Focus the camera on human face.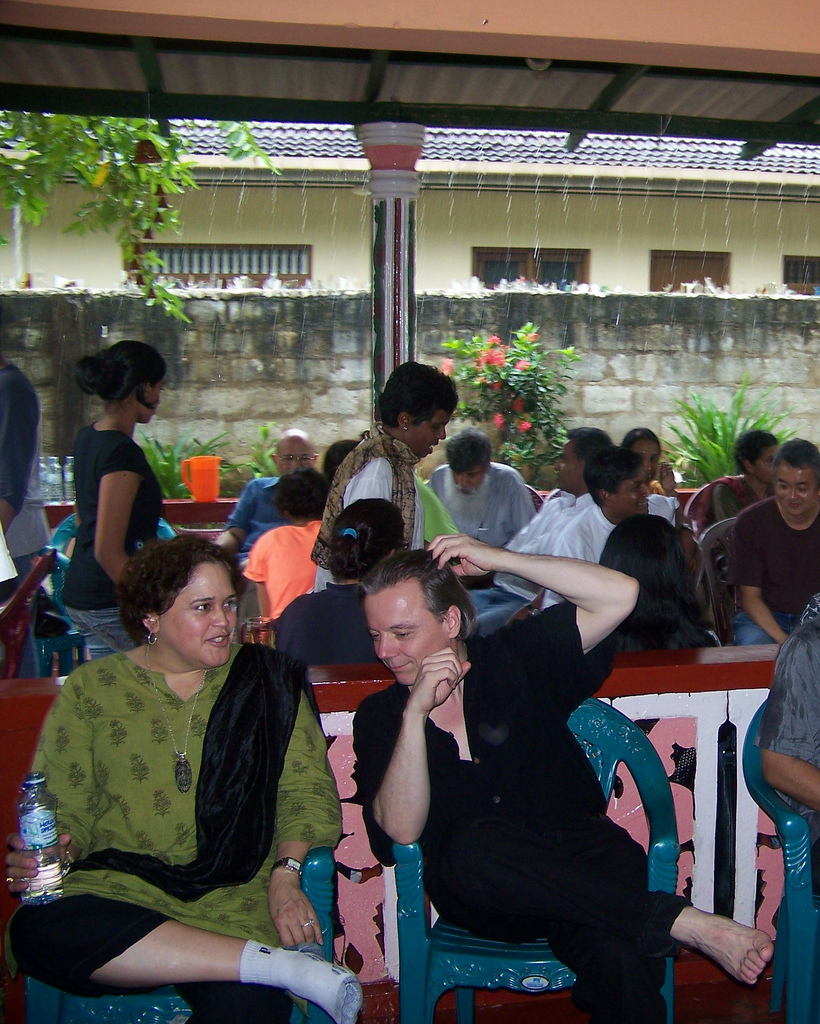
Focus region: crop(411, 414, 452, 455).
